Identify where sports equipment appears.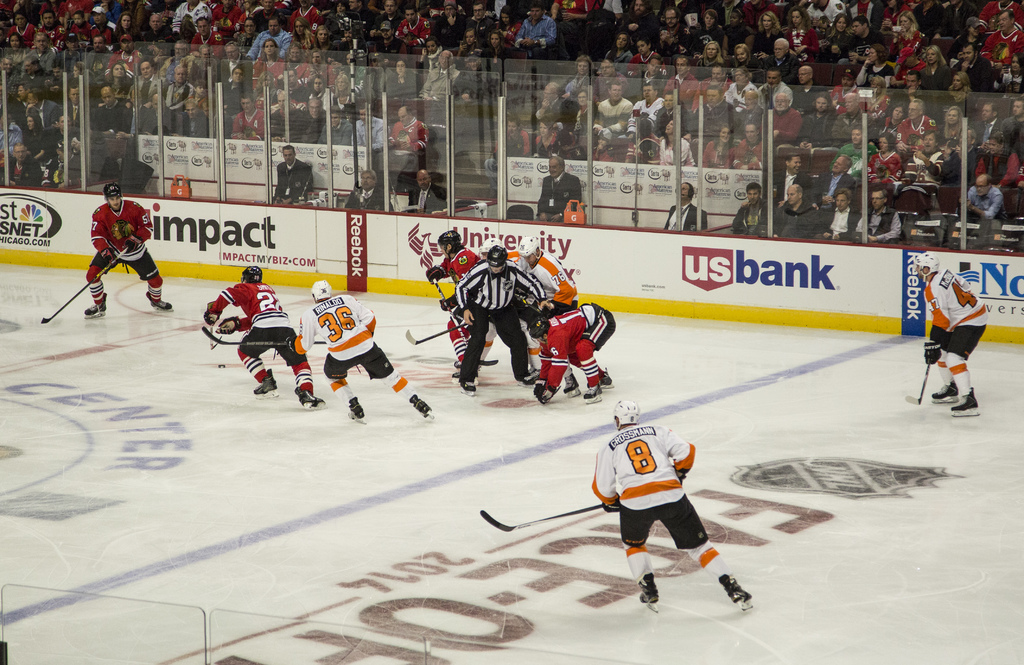
Appears at [left=241, top=266, right=264, bottom=284].
